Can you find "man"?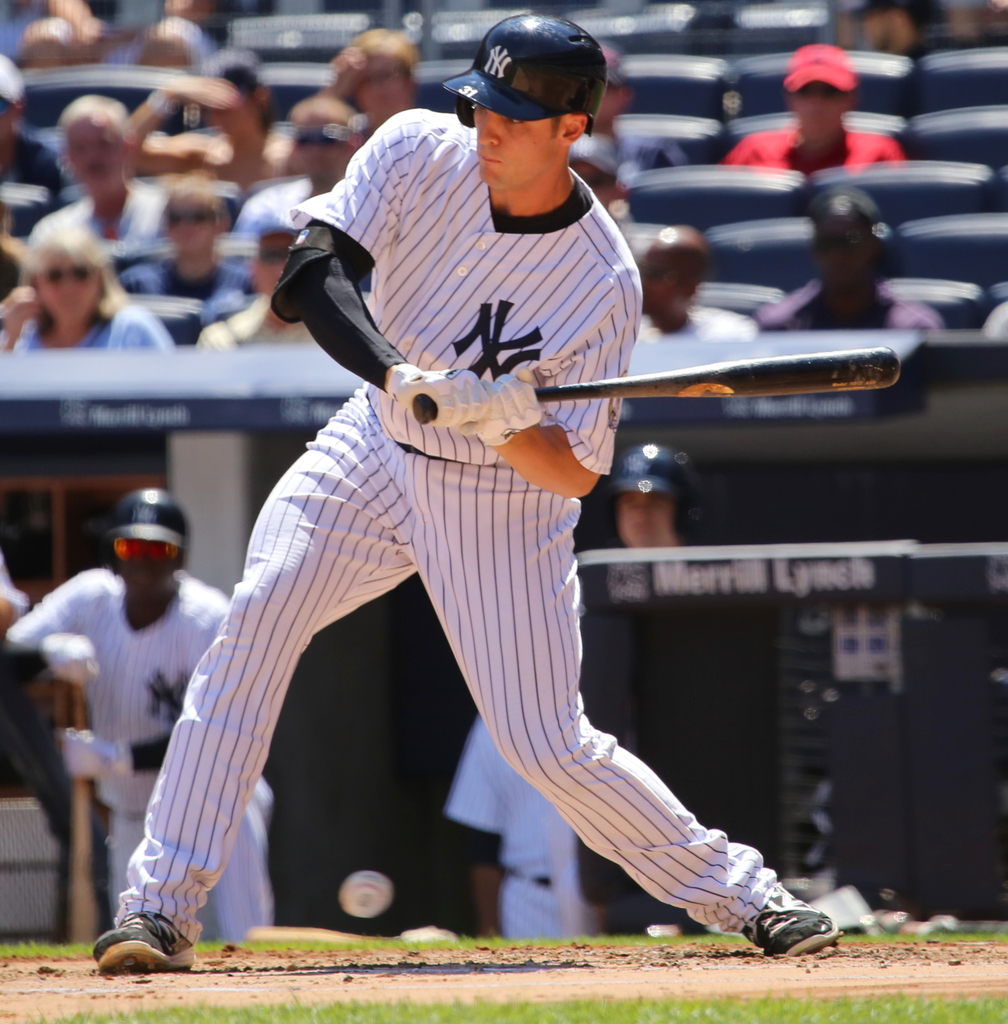
Yes, bounding box: bbox(574, 43, 681, 174).
